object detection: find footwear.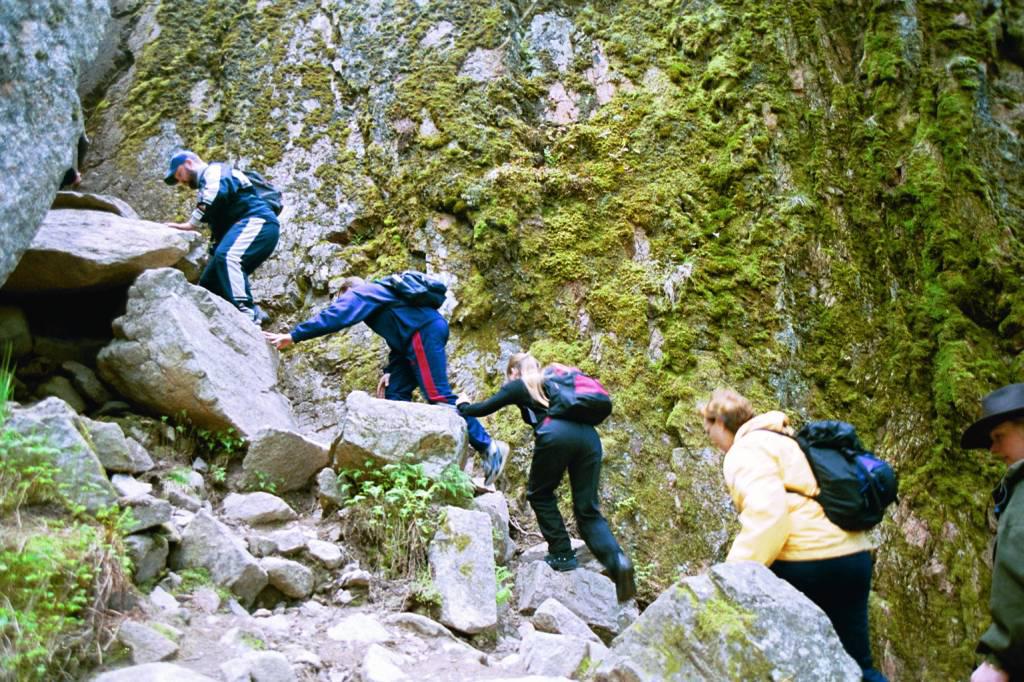
<box>546,544,579,564</box>.
